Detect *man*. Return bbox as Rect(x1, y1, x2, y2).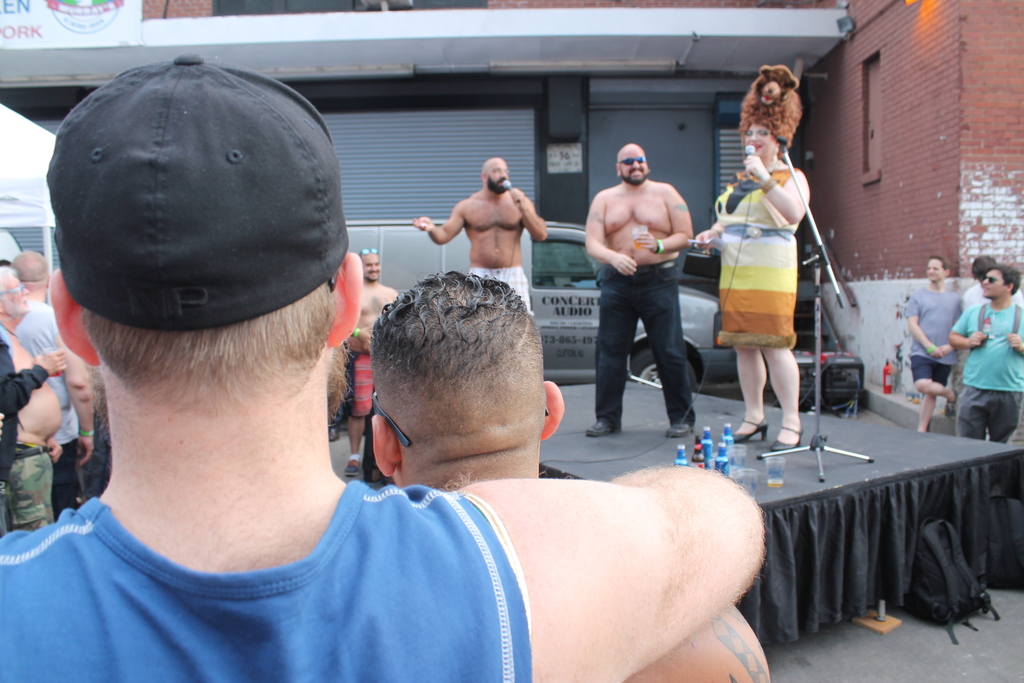
Rect(946, 265, 1023, 446).
